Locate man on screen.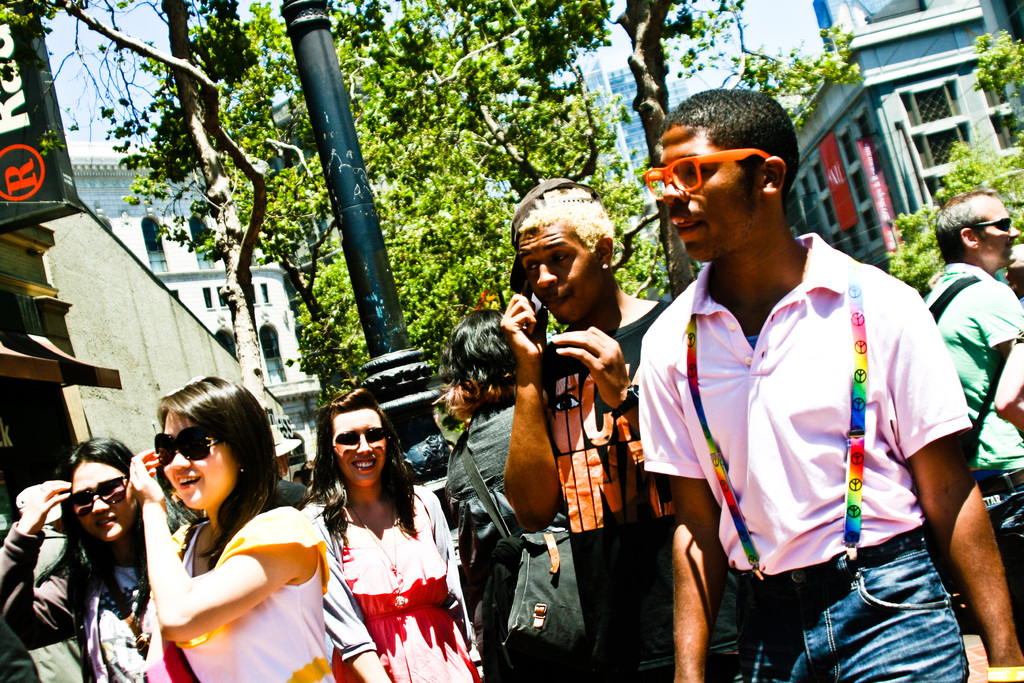
On screen at crop(639, 88, 1023, 682).
